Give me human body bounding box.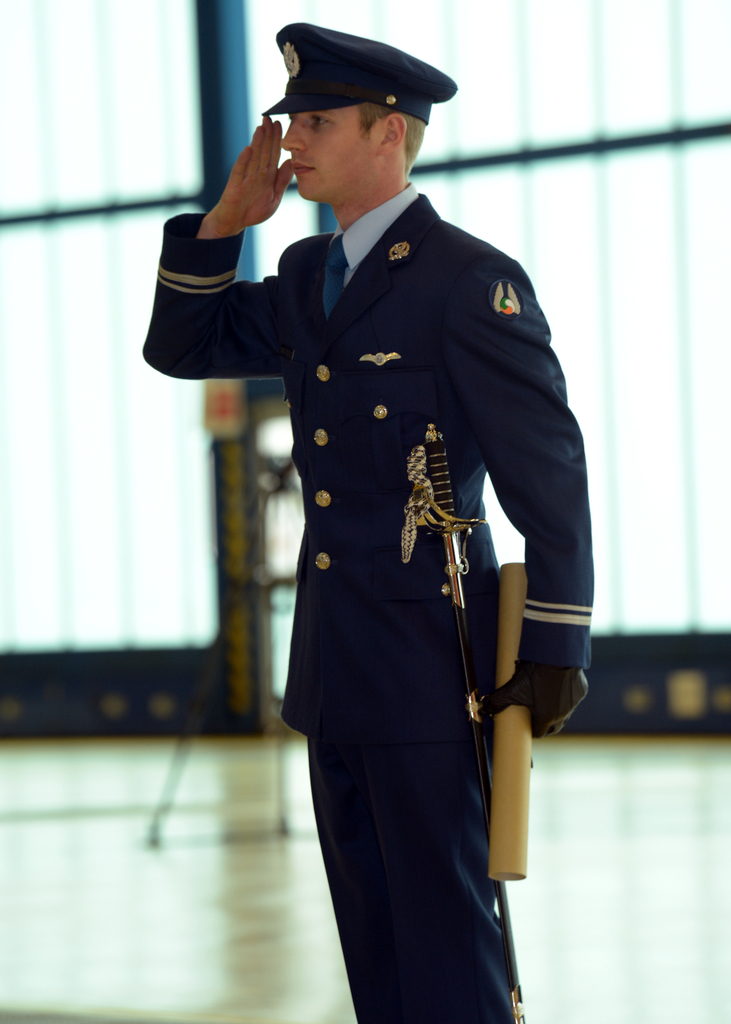
[x1=141, y1=113, x2=596, y2=1023].
